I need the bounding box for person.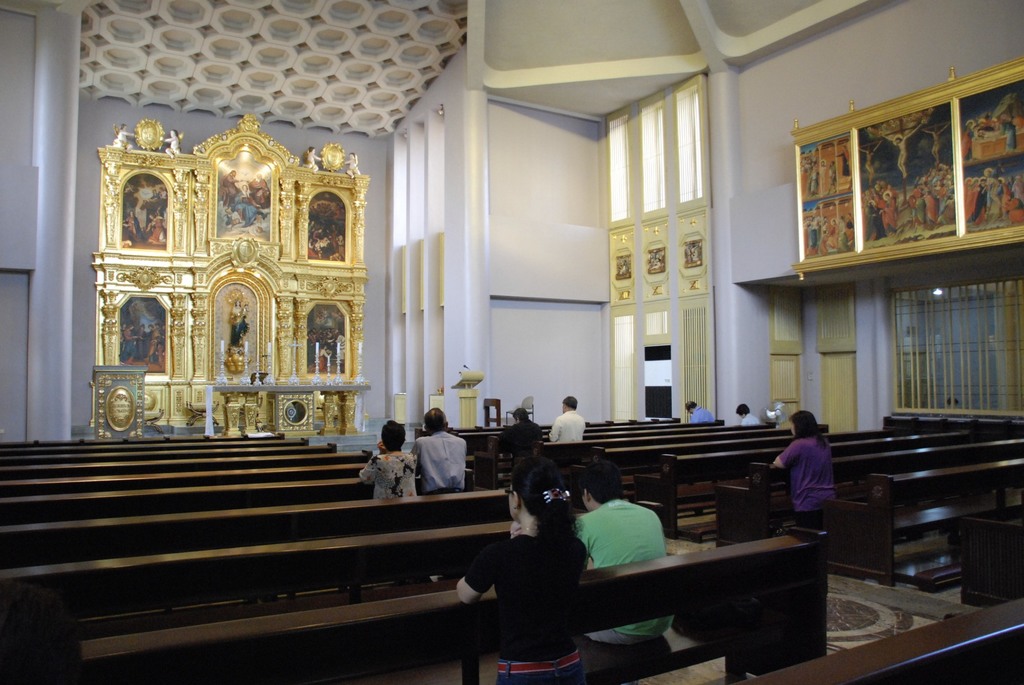
Here it is: [x1=354, y1=416, x2=419, y2=503].
